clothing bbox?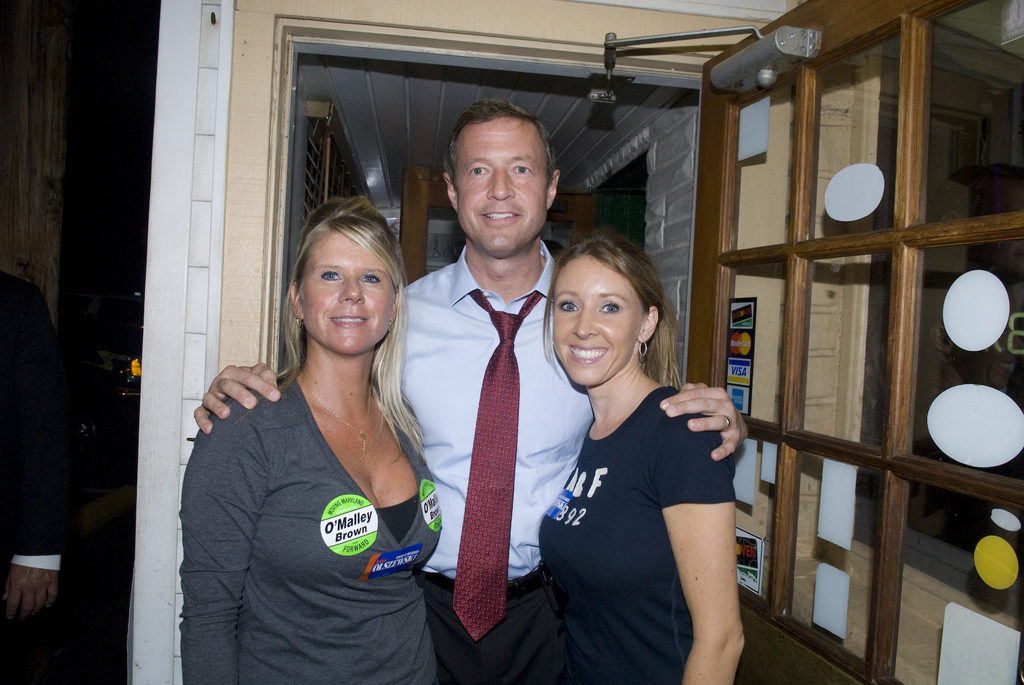
[538, 344, 728, 649]
